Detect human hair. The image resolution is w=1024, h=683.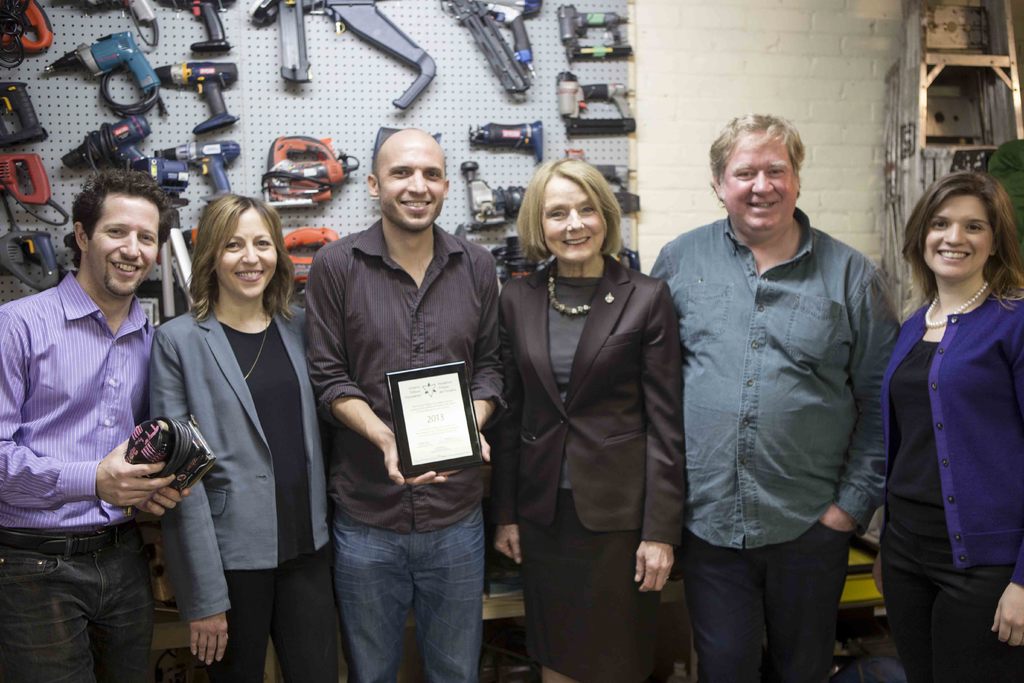
locate(712, 108, 810, 192).
